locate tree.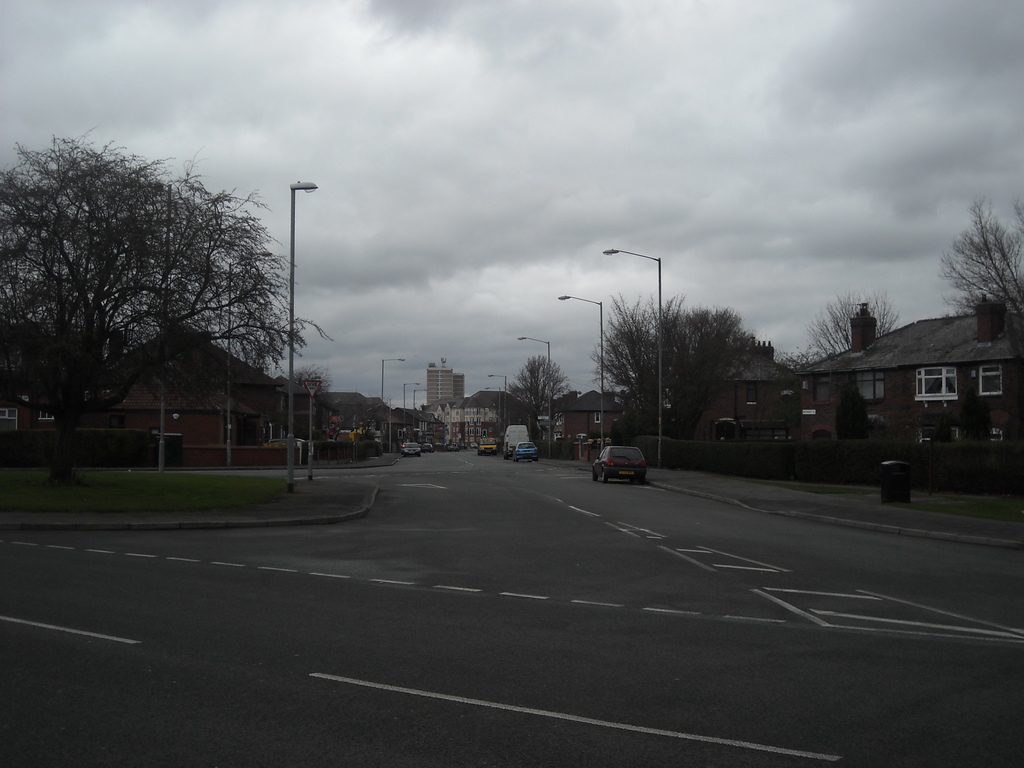
Bounding box: [598,286,680,438].
